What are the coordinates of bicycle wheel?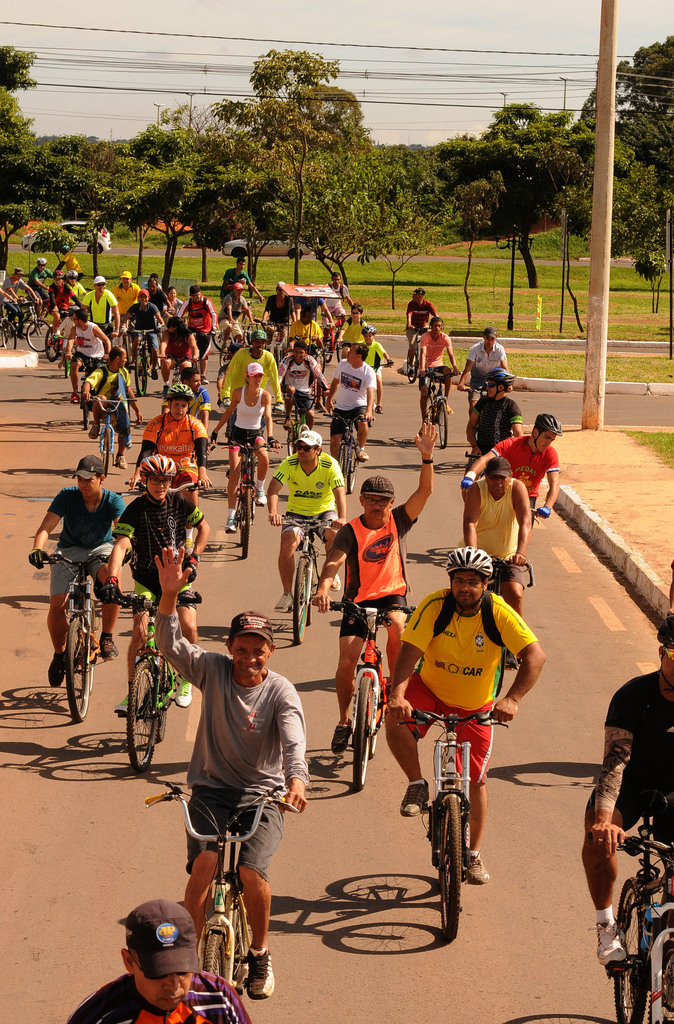
box=[216, 339, 234, 368].
